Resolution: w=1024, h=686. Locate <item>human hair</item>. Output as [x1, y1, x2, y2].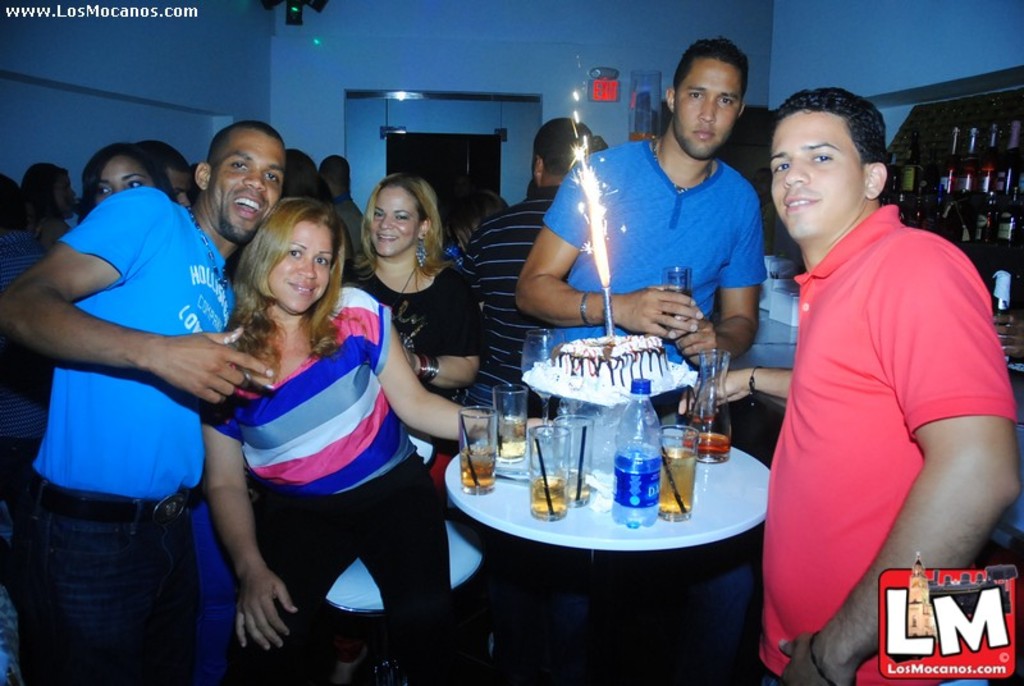
[320, 150, 353, 196].
